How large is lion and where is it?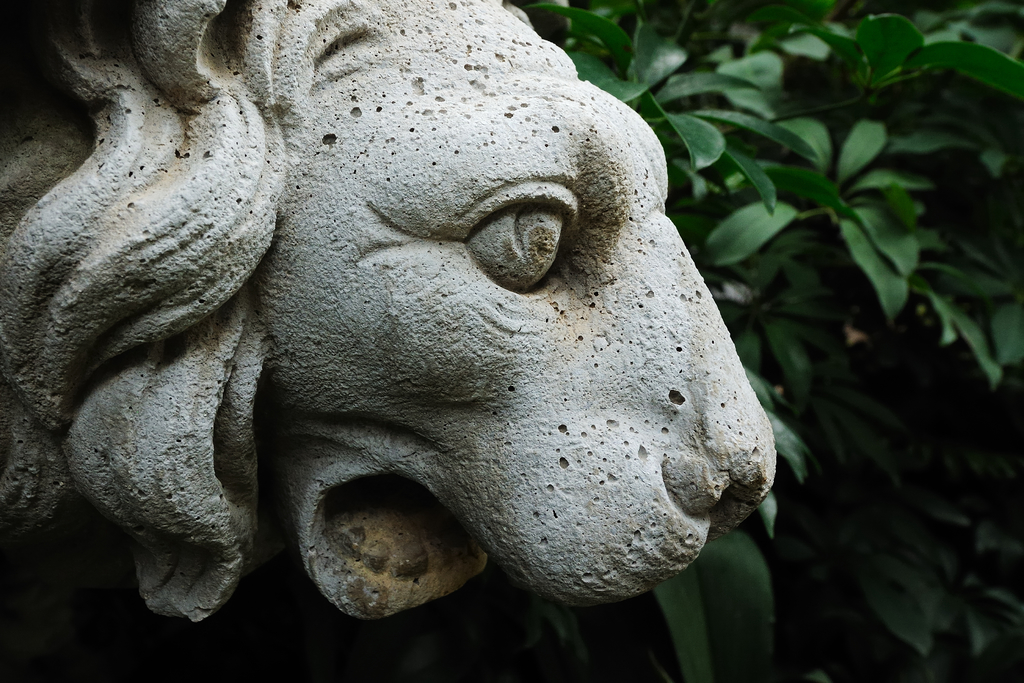
Bounding box: {"x1": 0, "y1": 0, "x2": 772, "y2": 625}.
